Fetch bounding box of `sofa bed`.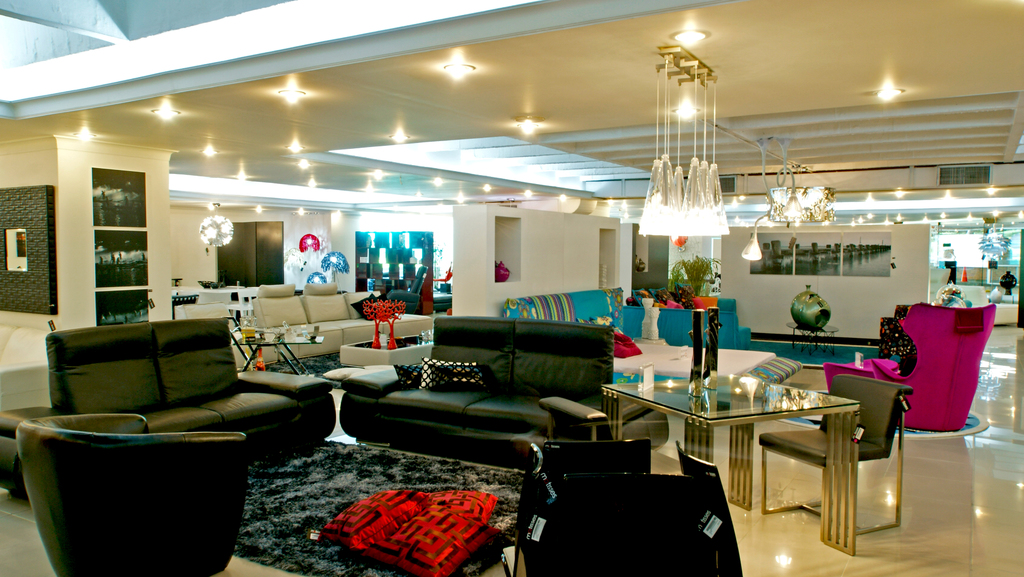
Bbox: l=0, t=309, r=324, b=472.
